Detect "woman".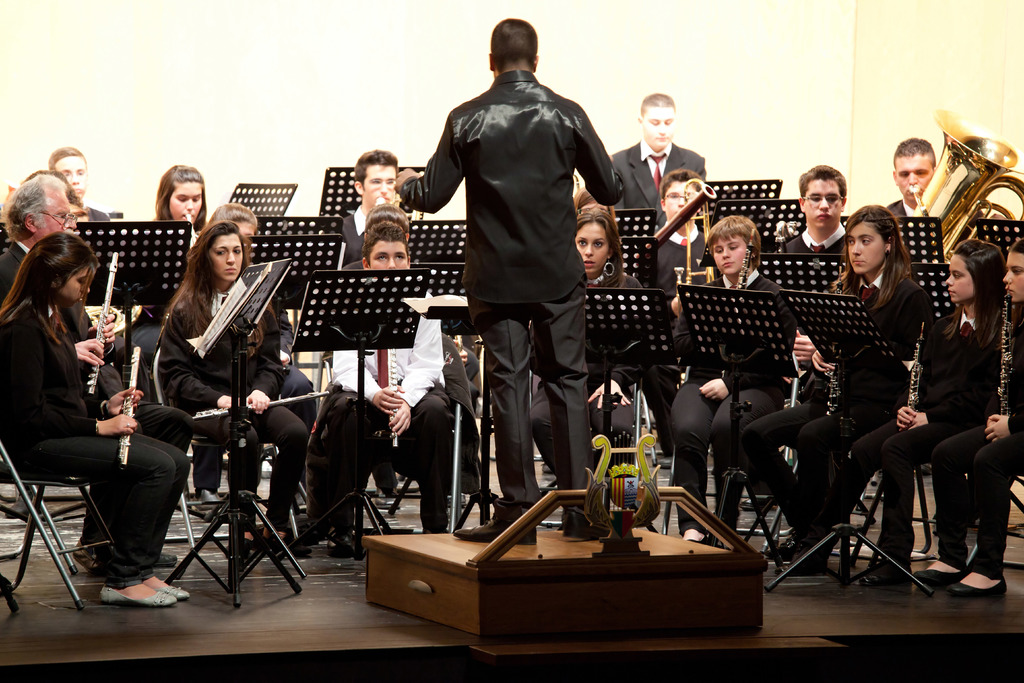
Detected at l=842, t=232, r=1007, b=586.
